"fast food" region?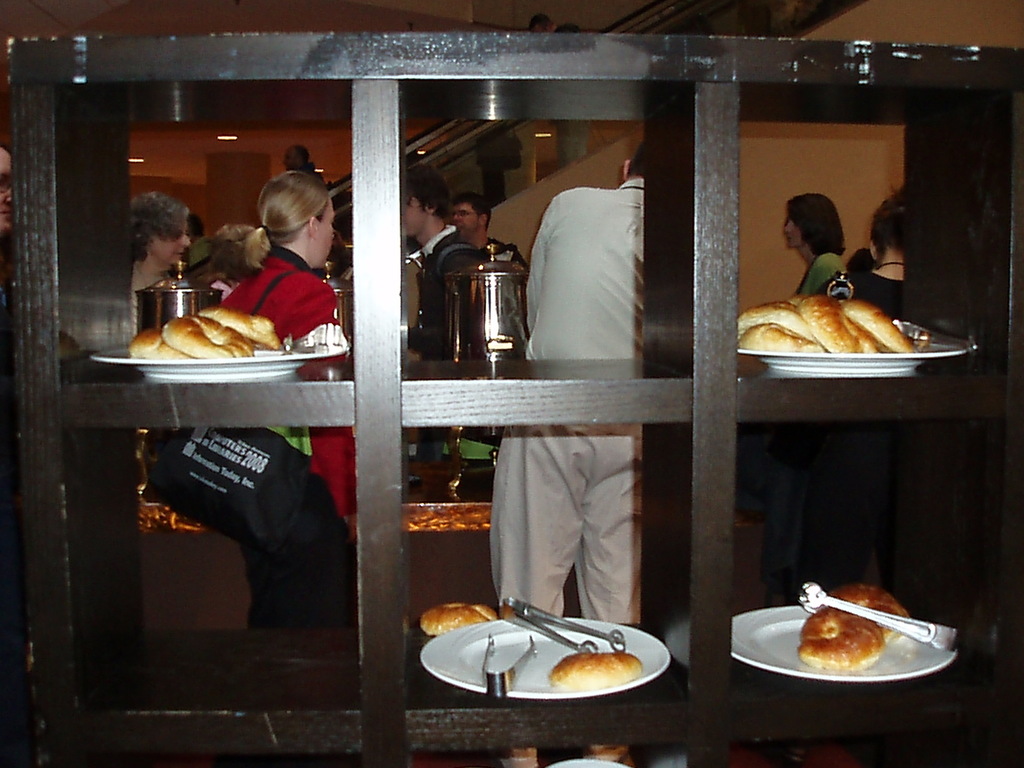
125,330,198,359
